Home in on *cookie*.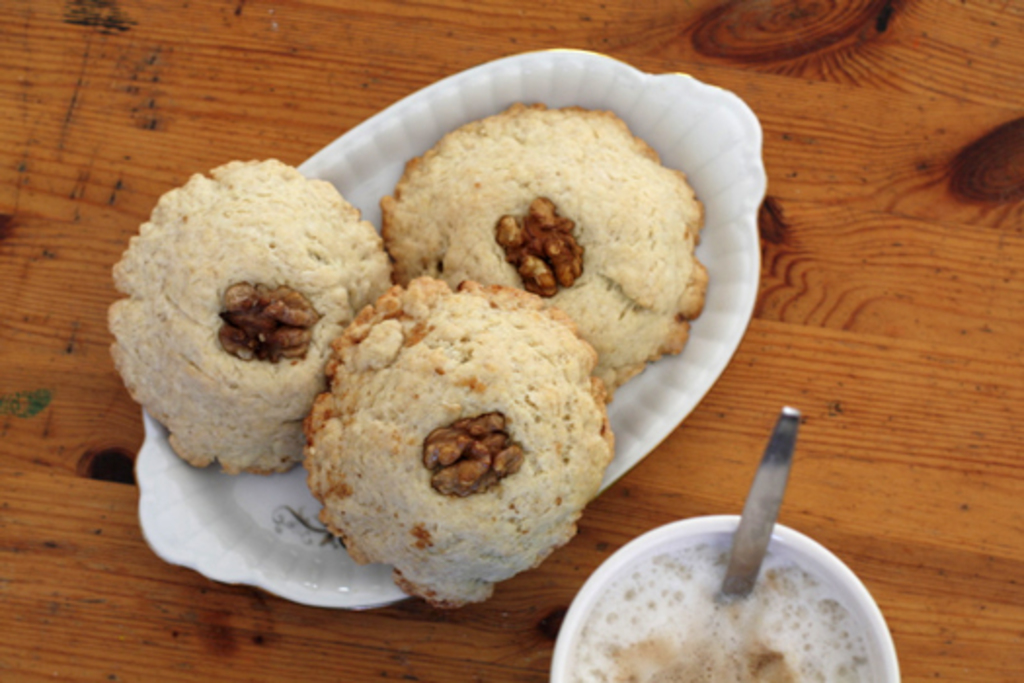
Homed in at select_region(302, 265, 616, 613).
